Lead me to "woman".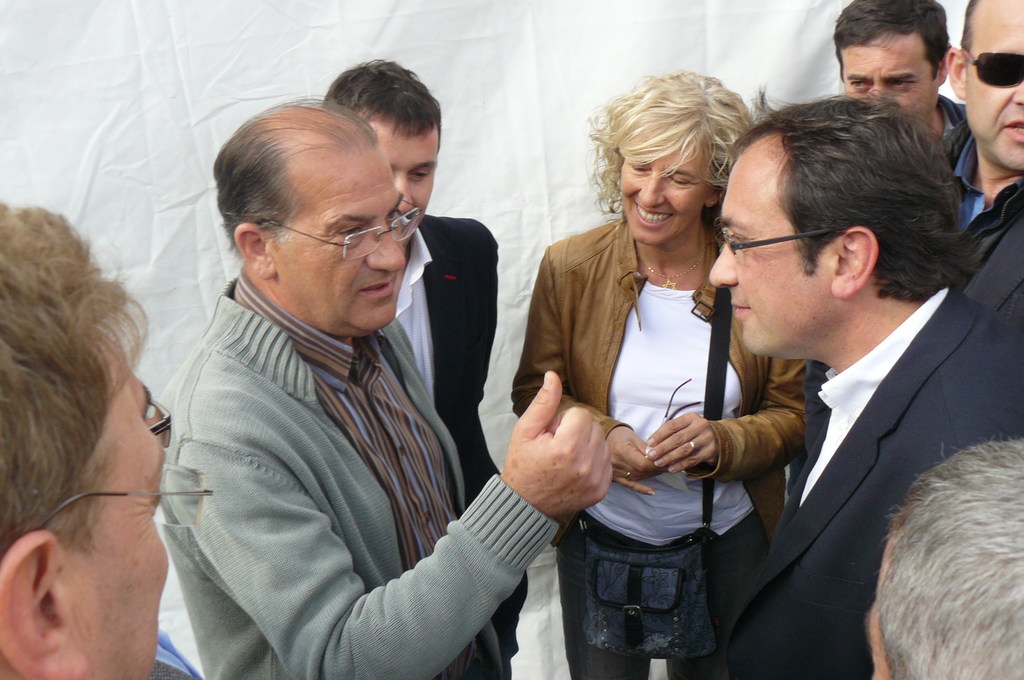
Lead to left=509, top=81, right=806, bottom=679.
